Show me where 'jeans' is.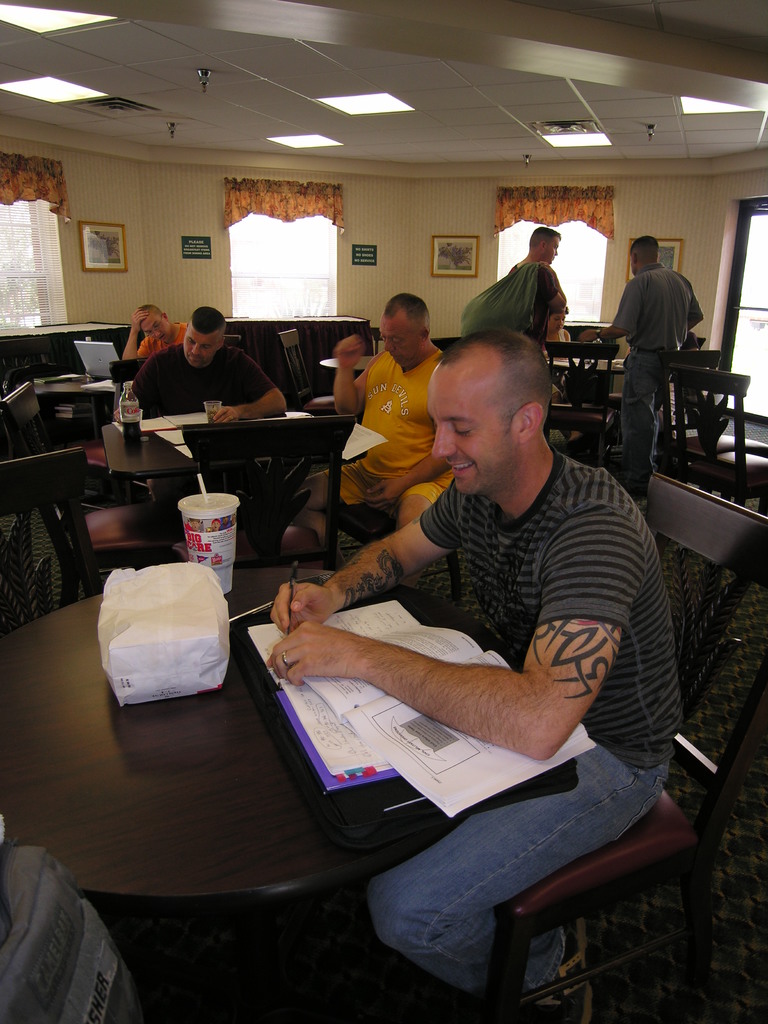
'jeans' is at 616:339:689:506.
